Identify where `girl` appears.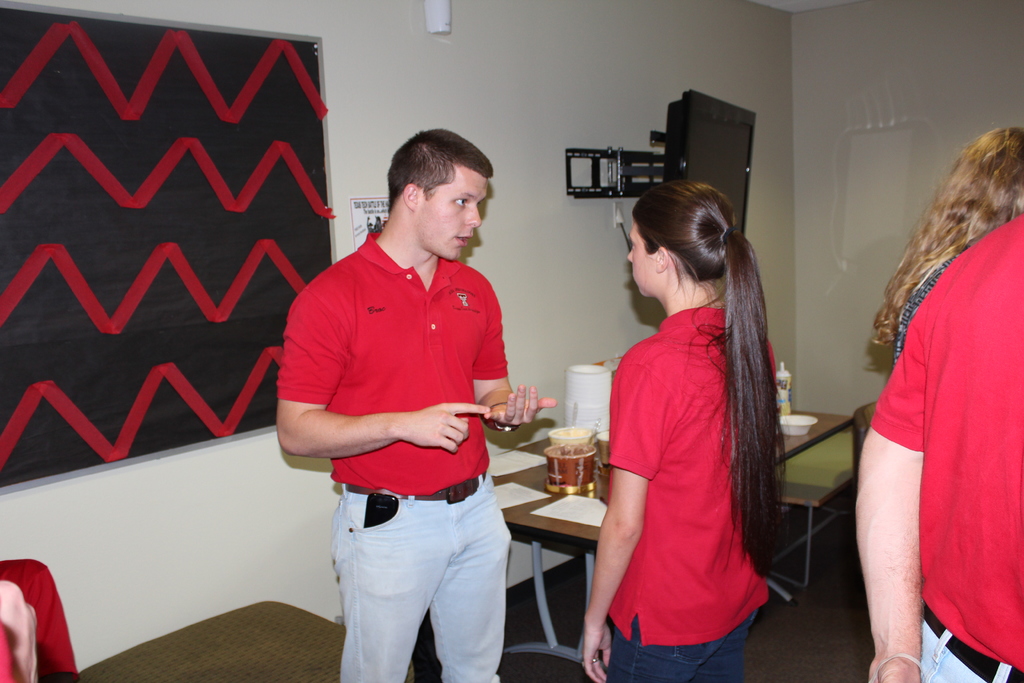
Appears at 871, 124, 1023, 368.
